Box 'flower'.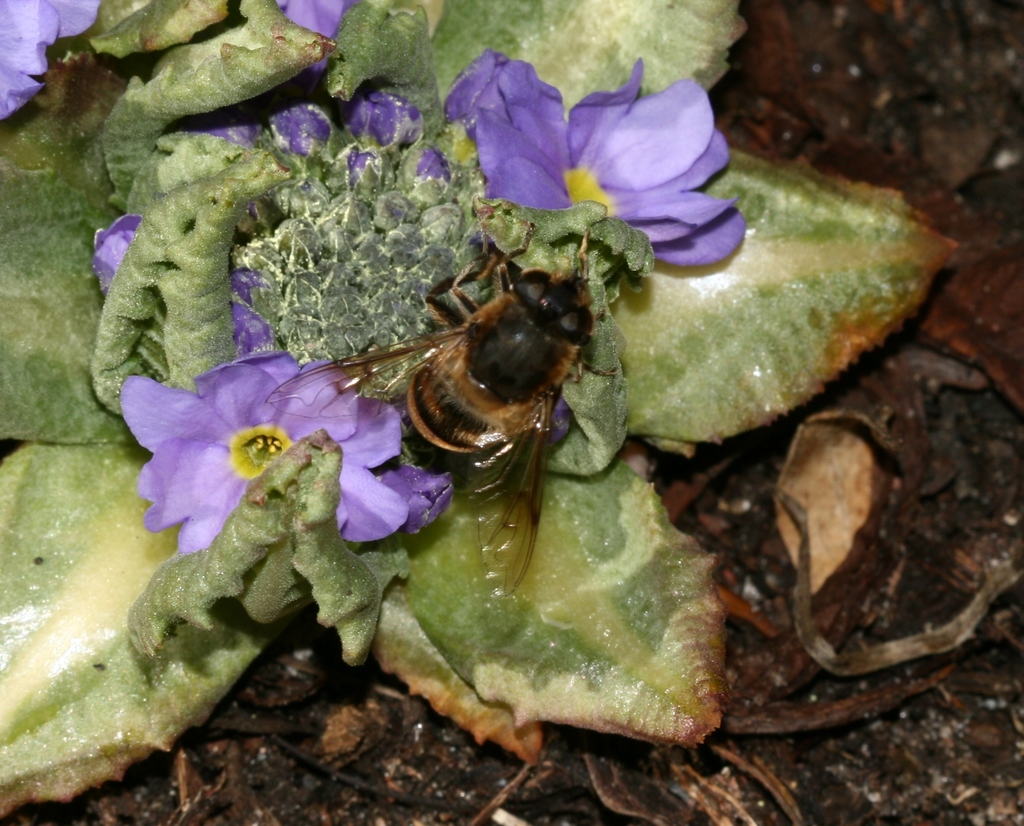
(x1=0, y1=0, x2=100, y2=123).
